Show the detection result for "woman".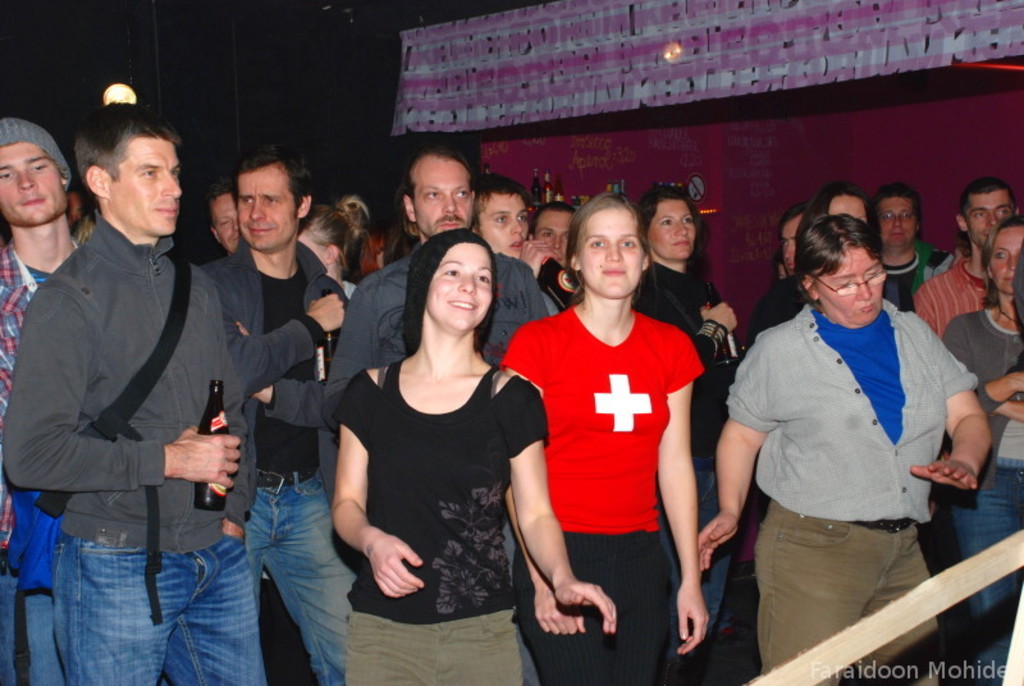
[left=637, top=184, right=739, bottom=640].
